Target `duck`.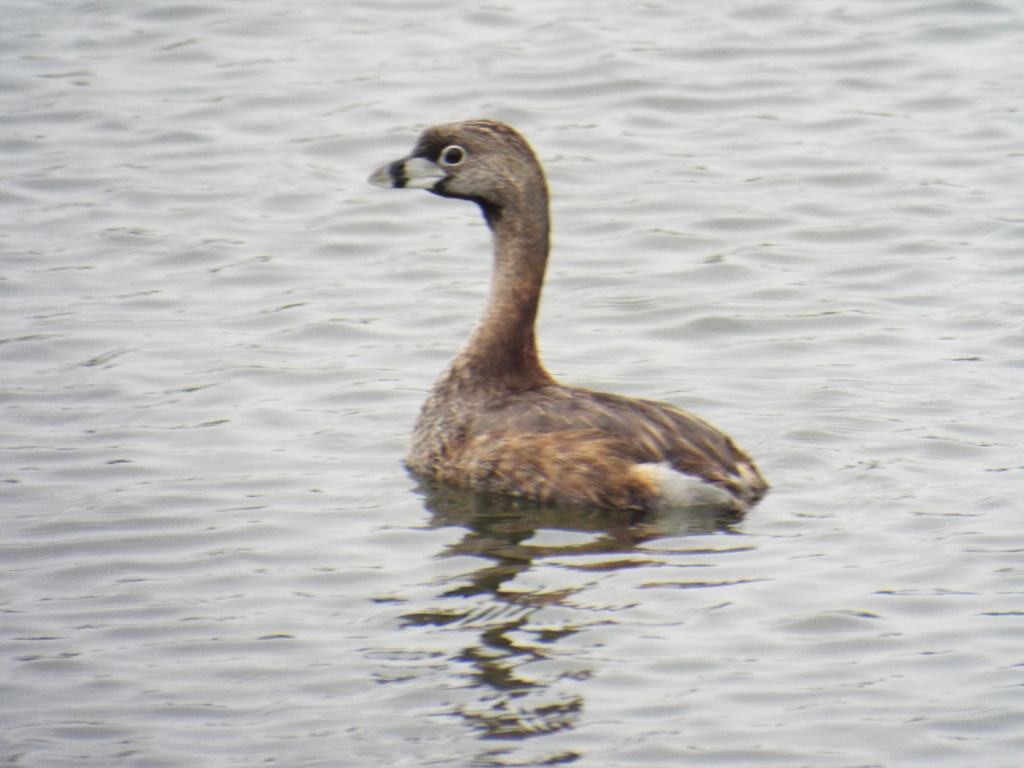
Target region: 373:112:765:537.
